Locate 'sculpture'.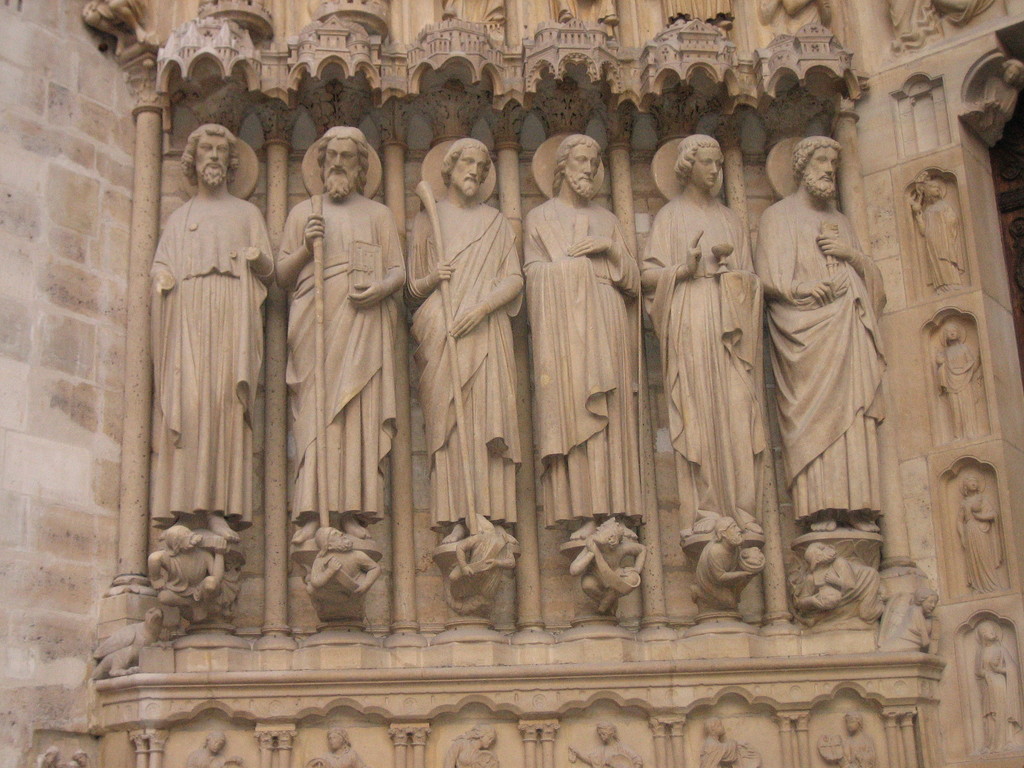
Bounding box: 184:729:243:767.
